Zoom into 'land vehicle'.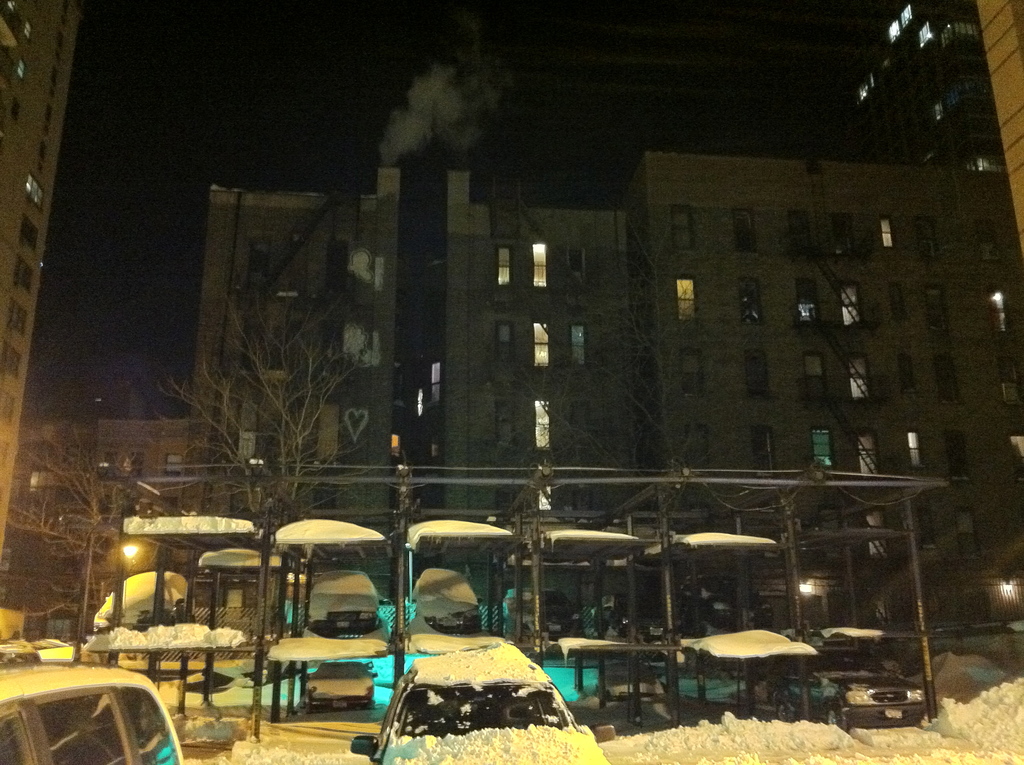
Zoom target: l=0, t=640, r=42, b=666.
